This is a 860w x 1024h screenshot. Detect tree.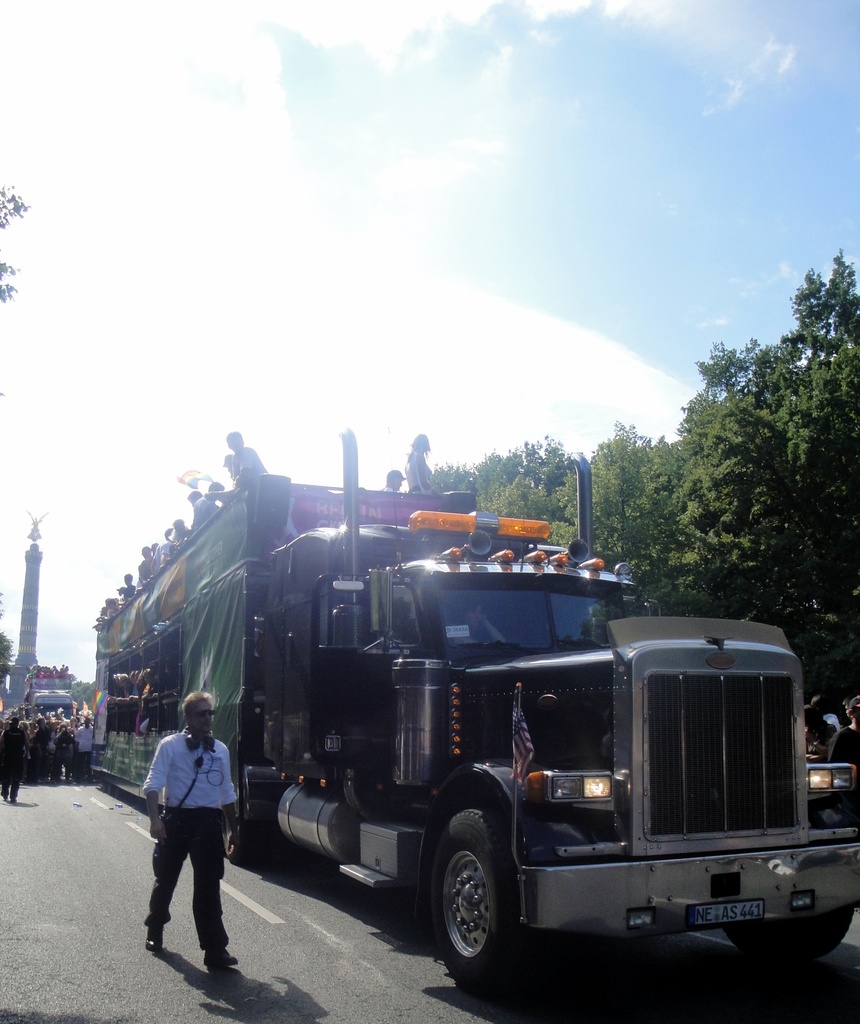
{"x1": 0, "y1": 603, "x2": 28, "y2": 691}.
